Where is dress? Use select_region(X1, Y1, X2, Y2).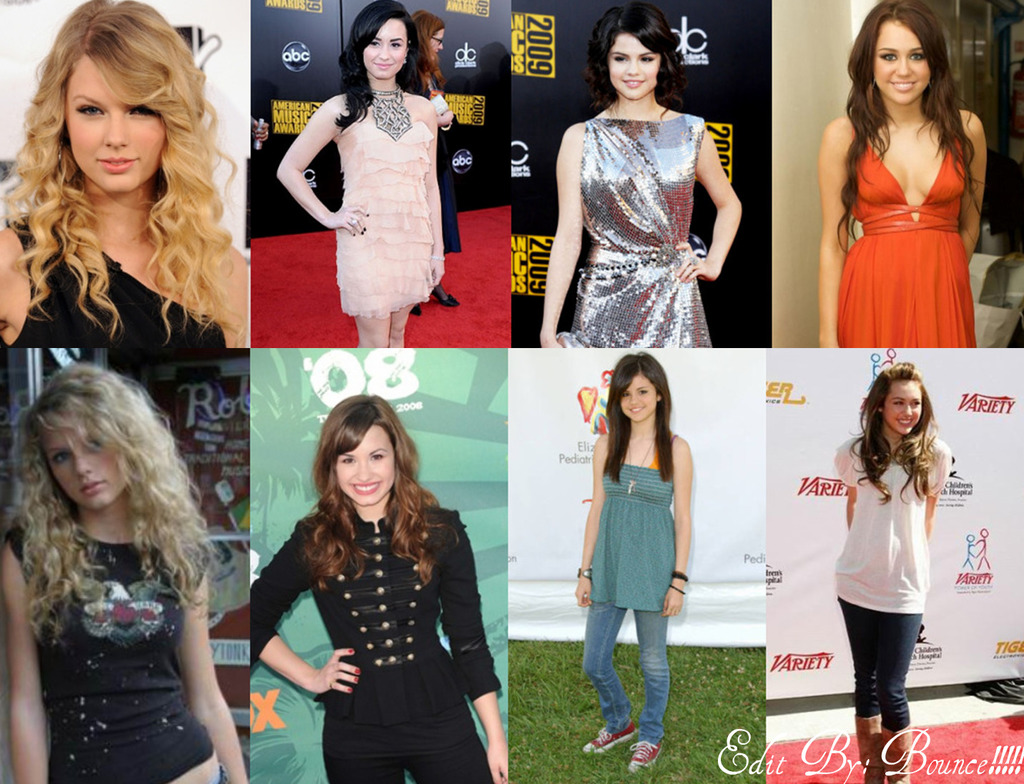
select_region(570, 115, 719, 347).
